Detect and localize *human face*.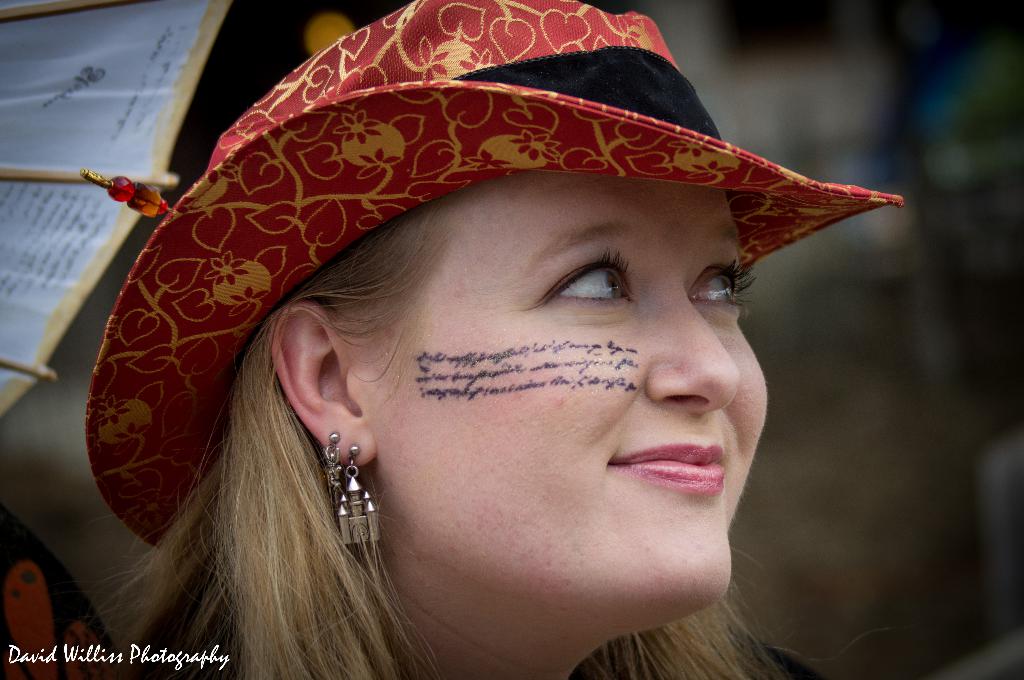
Localized at {"left": 376, "top": 169, "right": 765, "bottom": 613}.
